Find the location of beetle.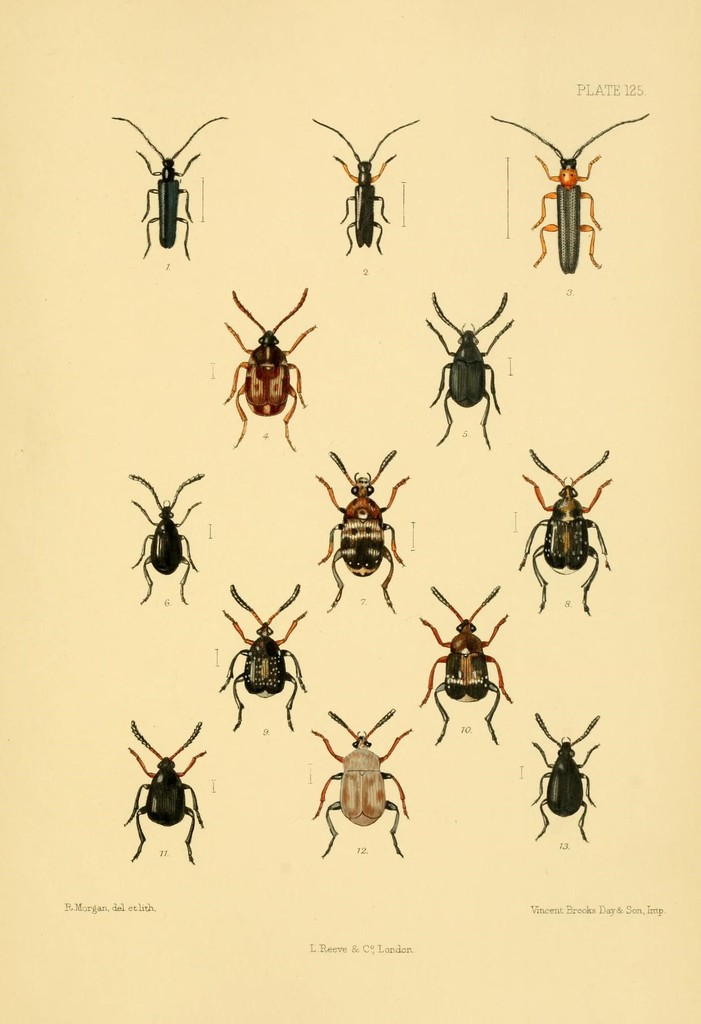
Location: 111:116:220:262.
